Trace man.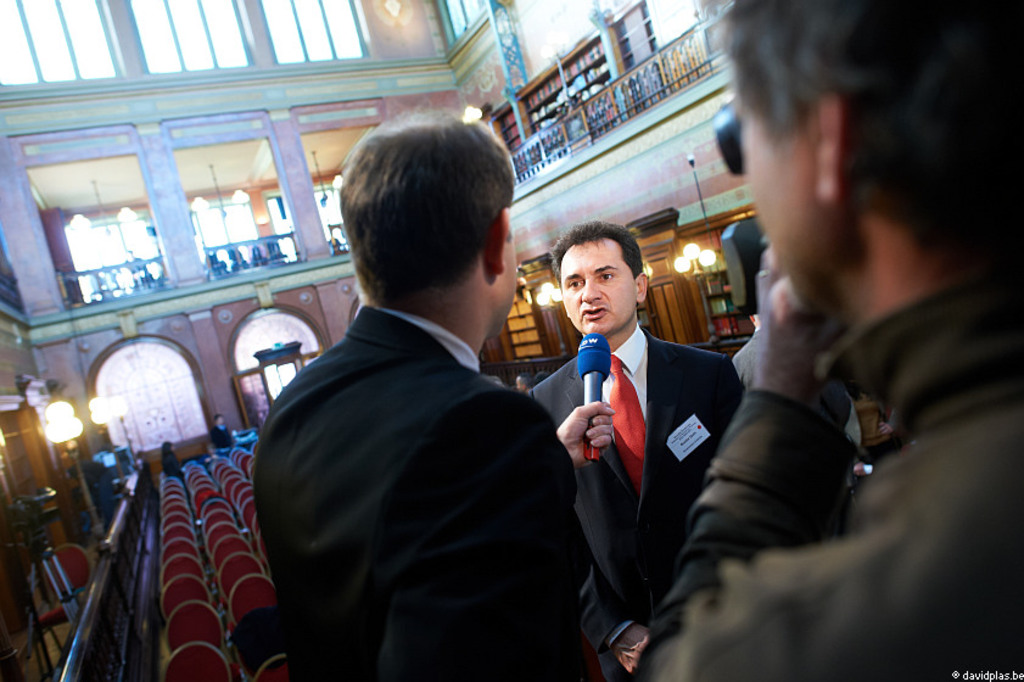
Traced to (left=252, top=100, right=616, bottom=681).
